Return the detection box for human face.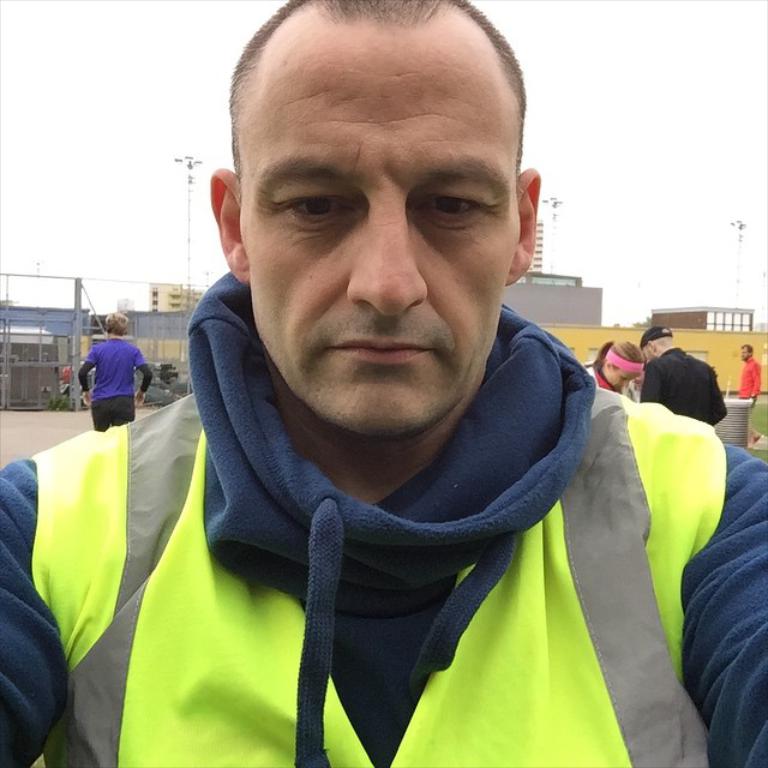
<region>611, 367, 638, 392</region>.
